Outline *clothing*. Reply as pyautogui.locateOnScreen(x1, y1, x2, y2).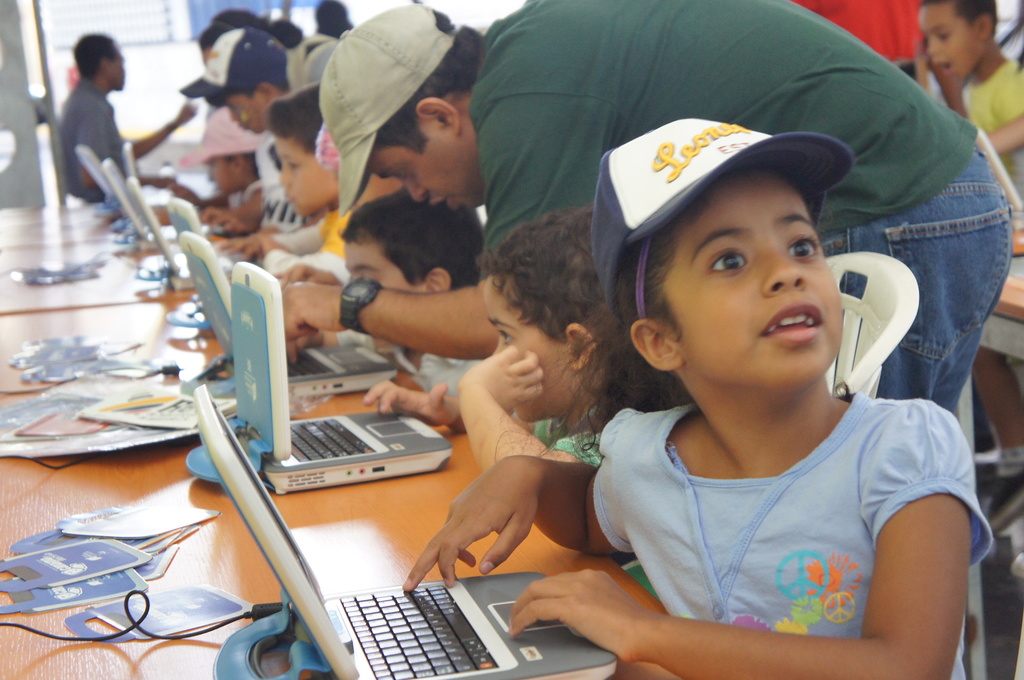
pyautogui.locateOnScreen(414, 352, 483, 397).
